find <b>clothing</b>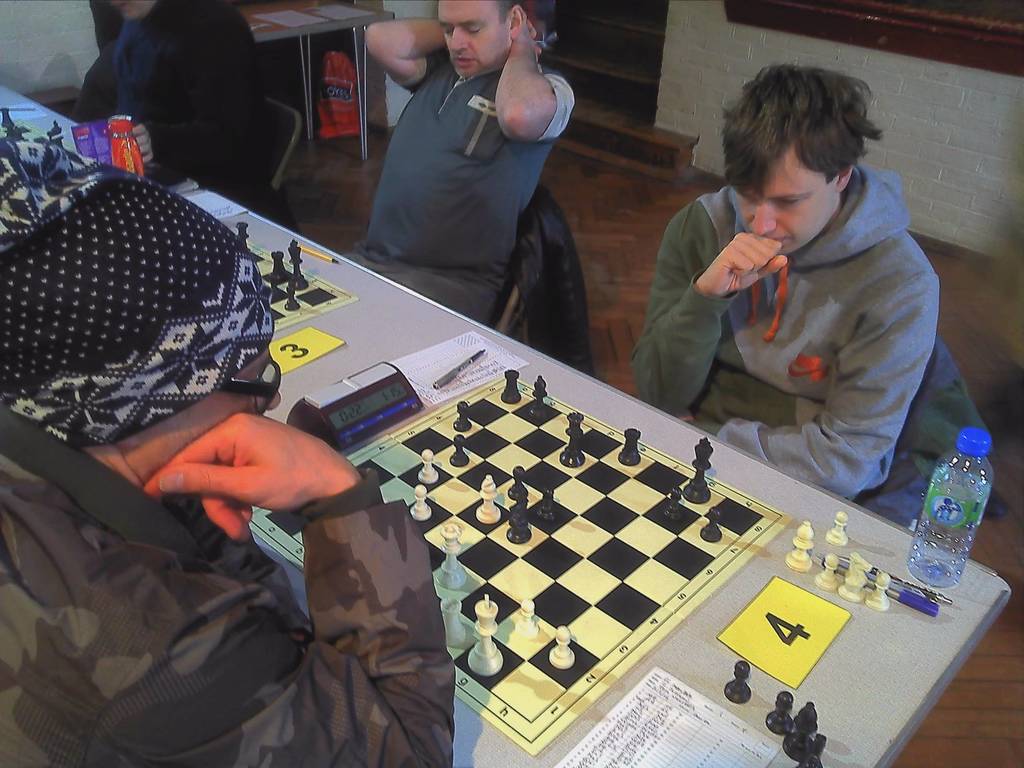
l=630, t=161, r=942, b=492
